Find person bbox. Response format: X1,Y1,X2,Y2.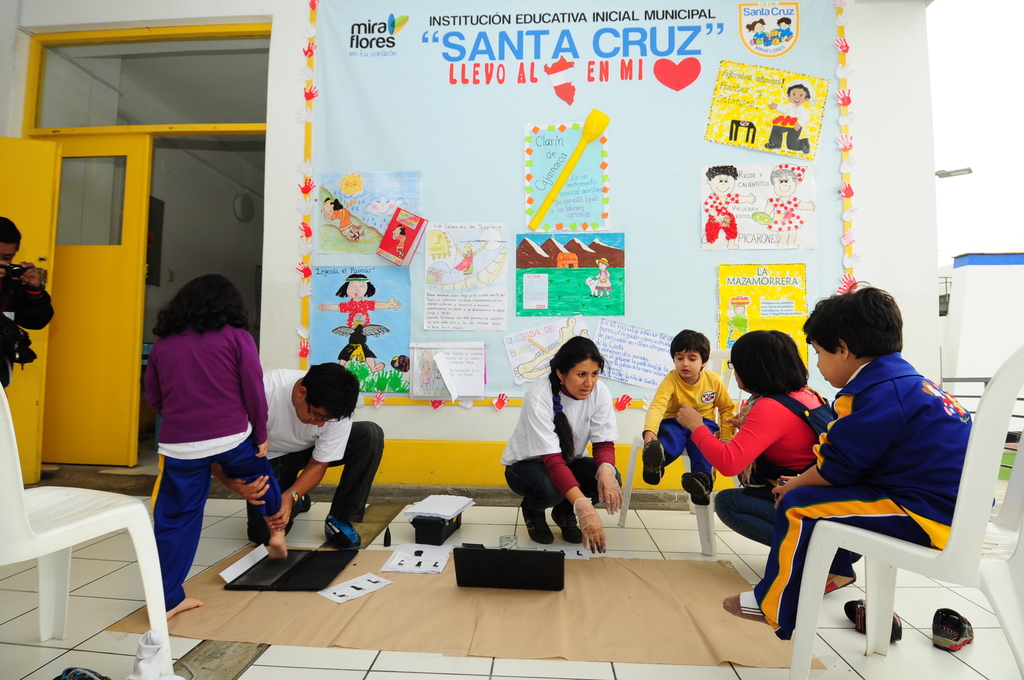
245,360,387,555.
